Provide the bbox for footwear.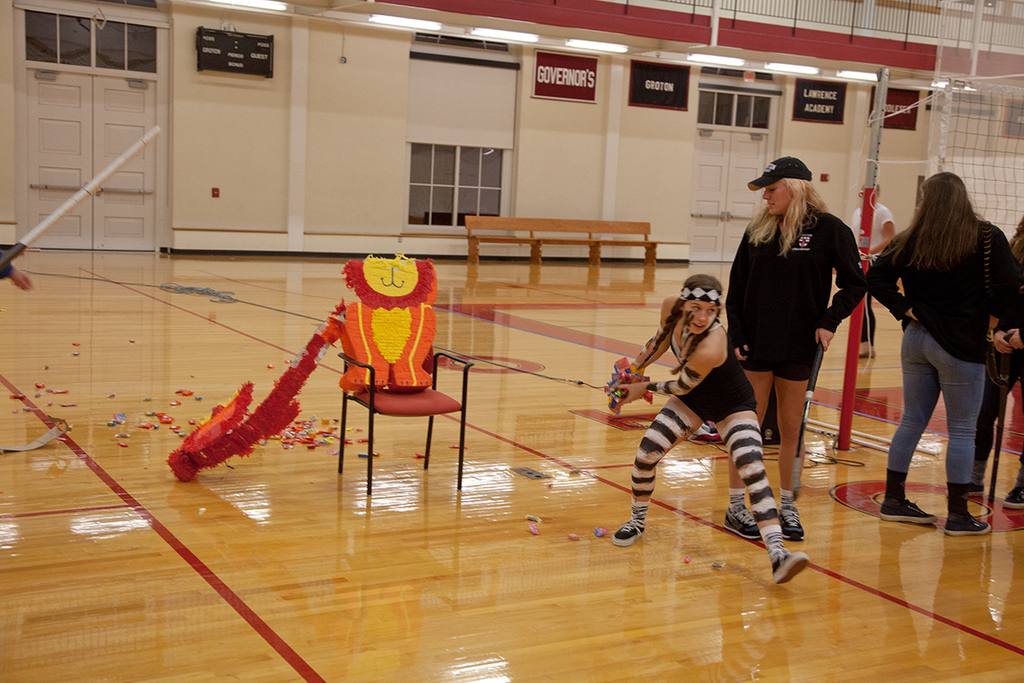
rect(1006, 484, 1023, 505).
